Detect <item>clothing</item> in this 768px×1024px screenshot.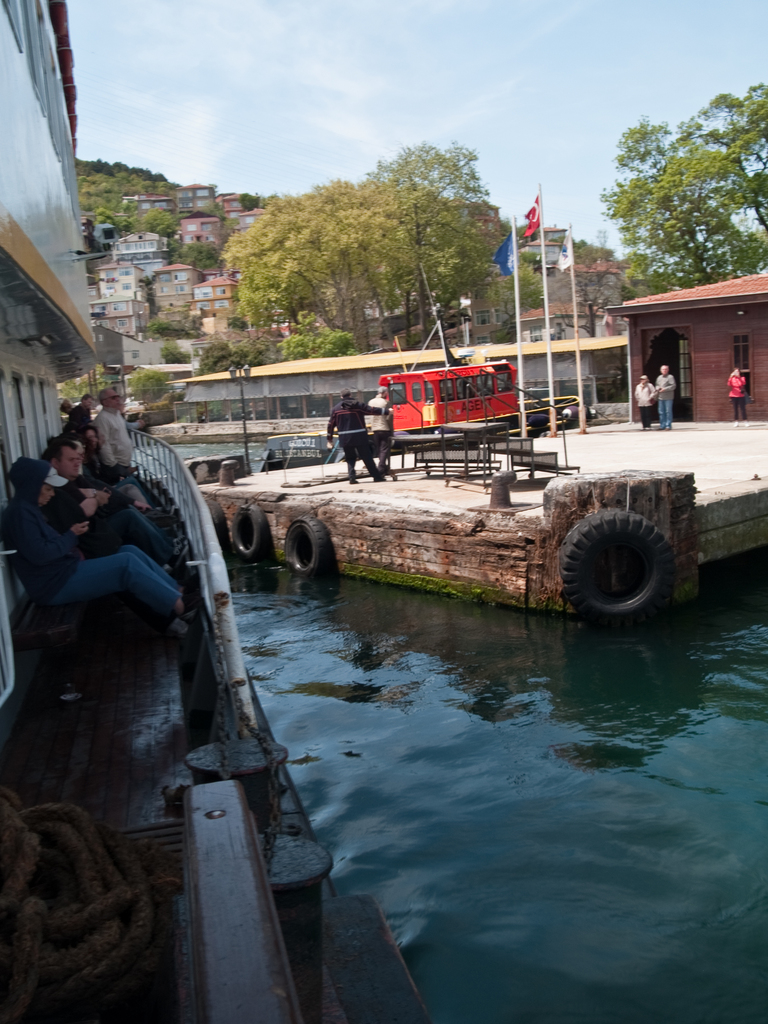
Detection: <region>657, 374, 671, 426</region>.
